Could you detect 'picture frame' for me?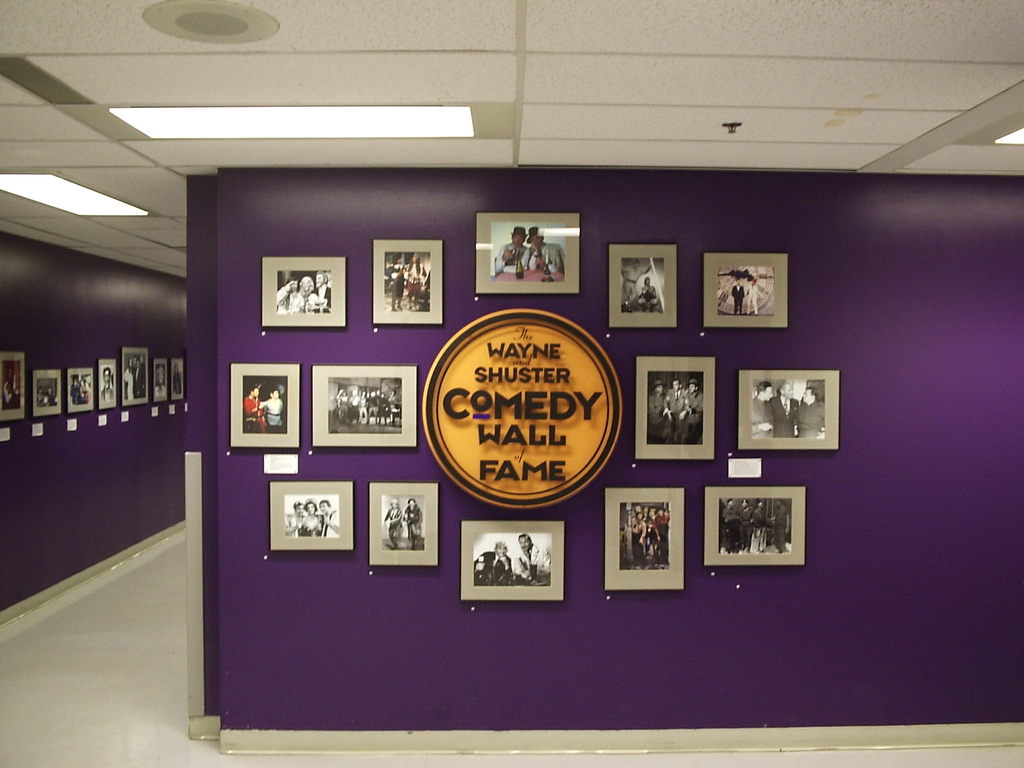
Detection result: region(28, 369, 62, 420).
